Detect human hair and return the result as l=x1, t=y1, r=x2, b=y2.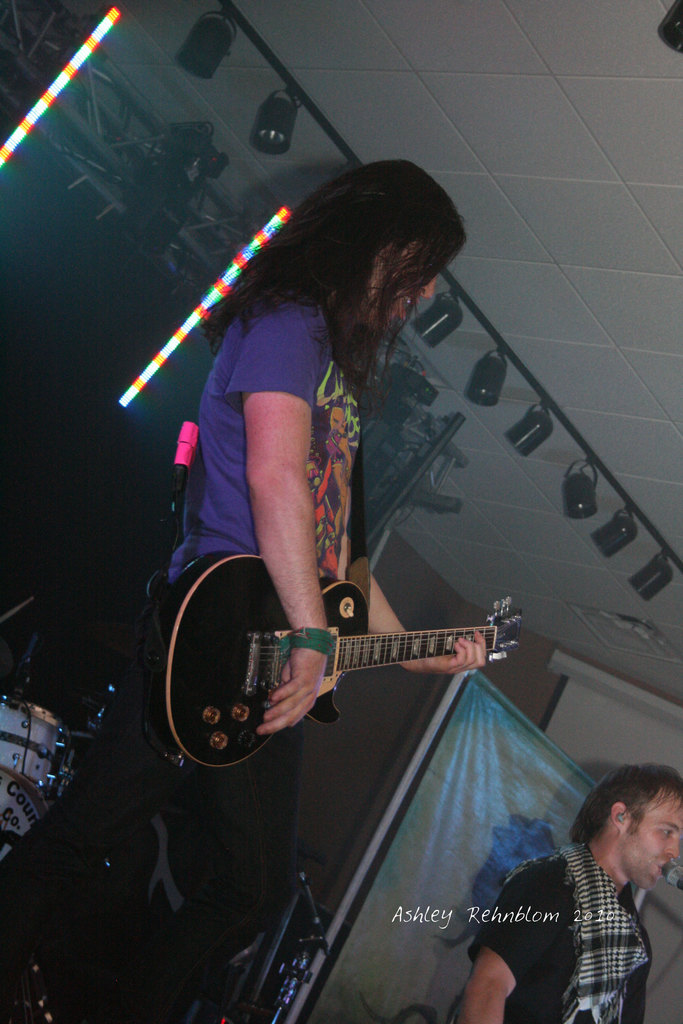
l=161, t=156, r=465, b=394.
